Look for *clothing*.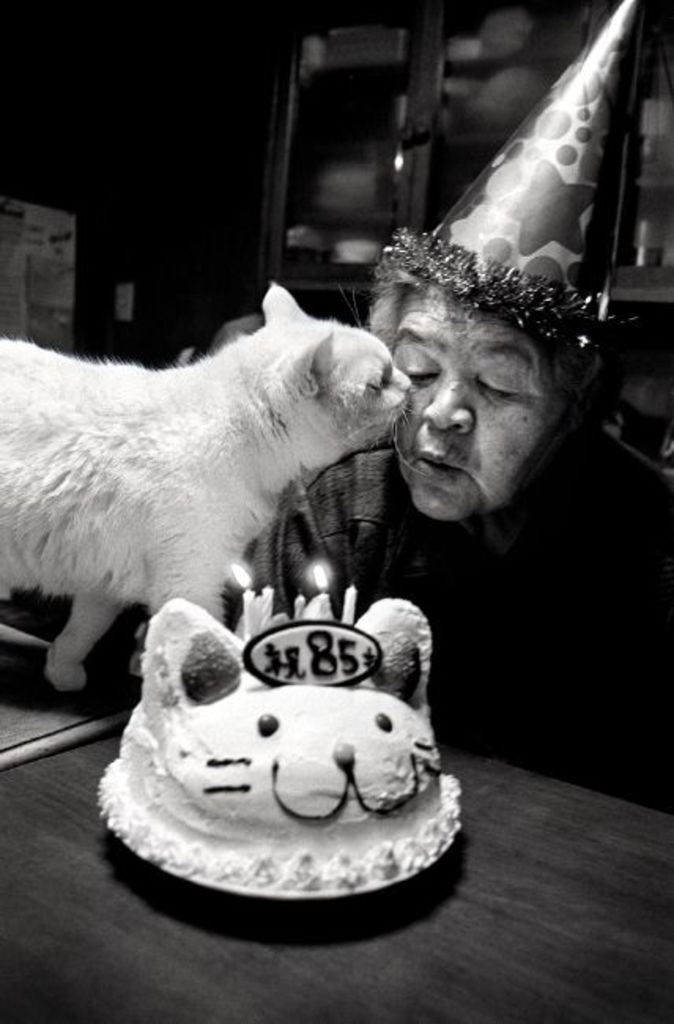
Found: 258 432 672 818.
